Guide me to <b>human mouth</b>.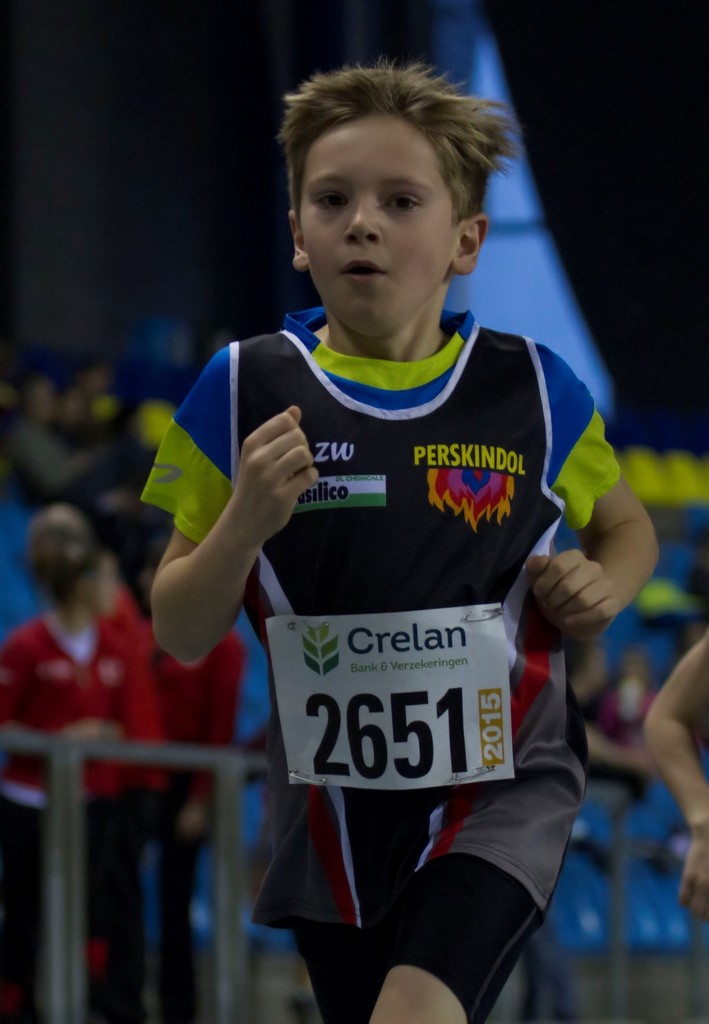
Guidance: box(342, 257, 389, 280).
